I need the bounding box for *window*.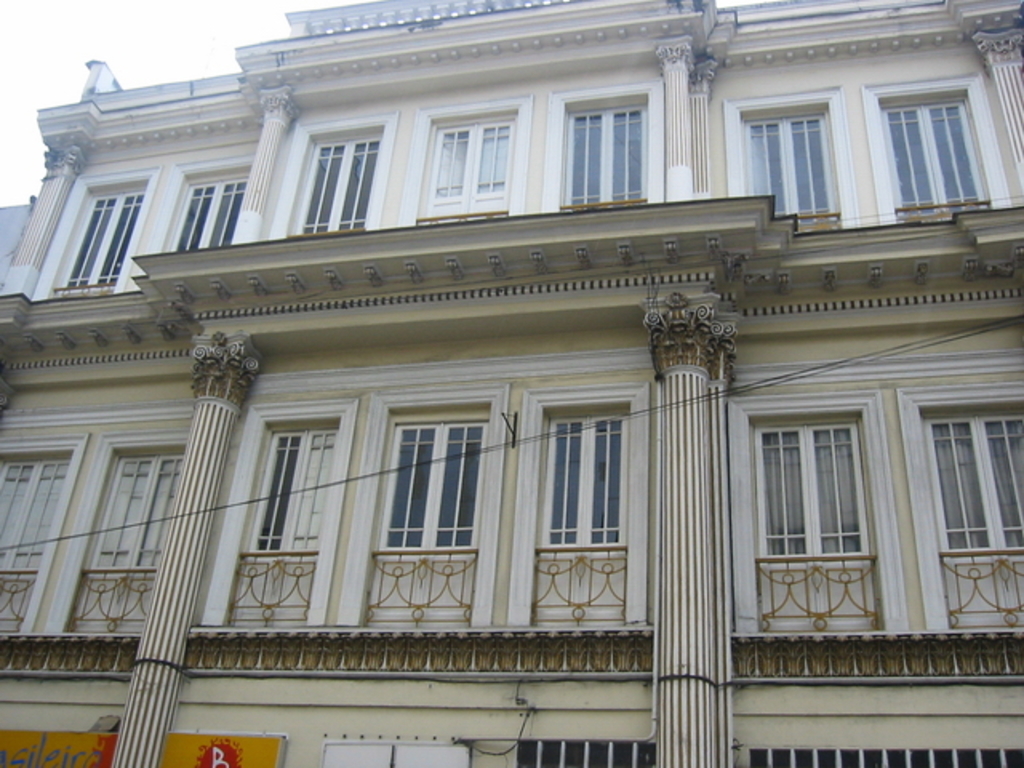
Here it is: 2, 438, 82, 576.
